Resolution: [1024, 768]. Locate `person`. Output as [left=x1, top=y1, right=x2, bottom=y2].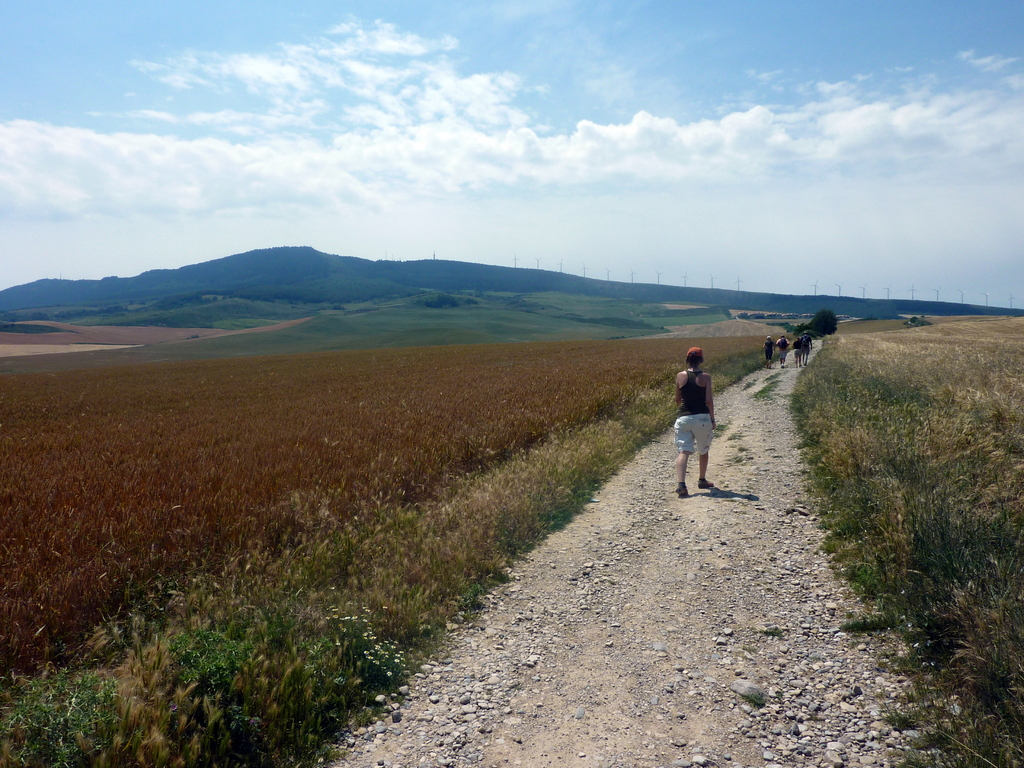
[left=791, top=332, right=801, bottom=368].
